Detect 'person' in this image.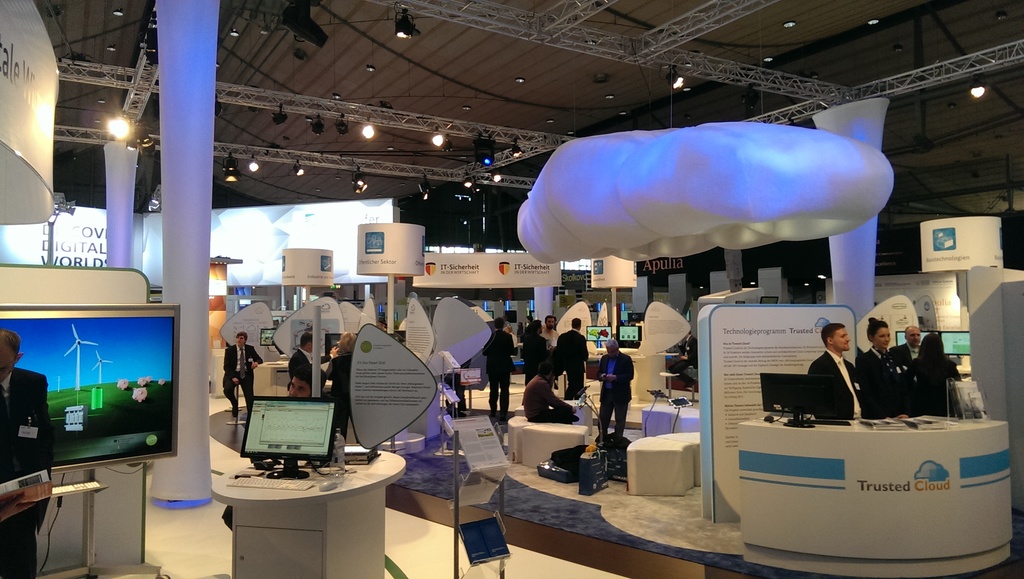
Detection: 887 326 922 384.
